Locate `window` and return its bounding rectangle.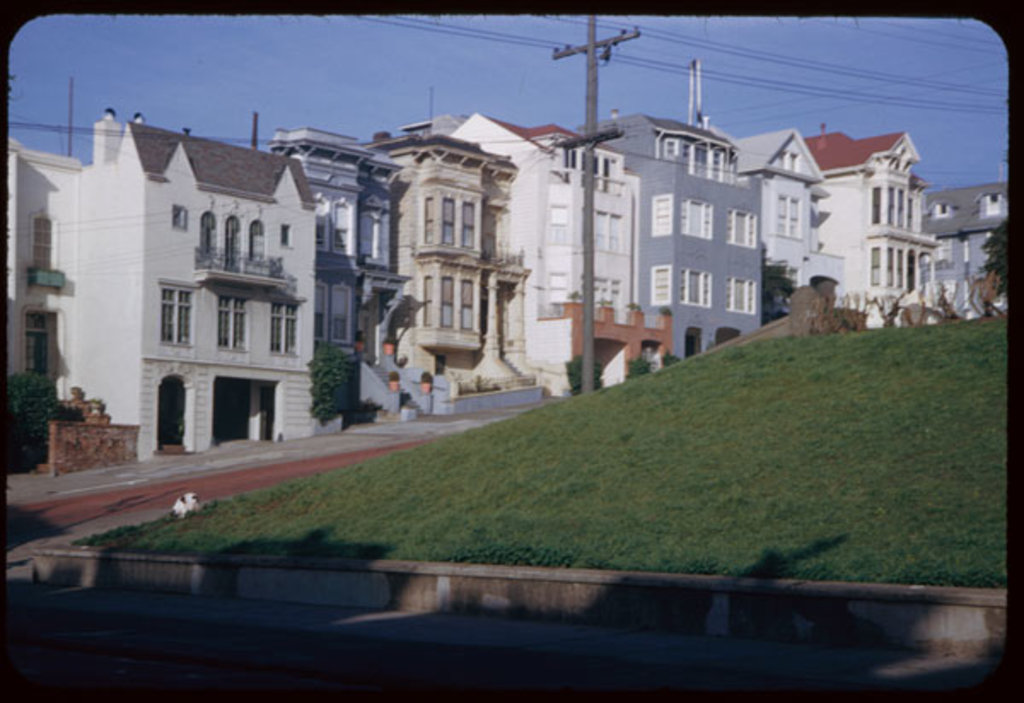
560:143:611:196.
